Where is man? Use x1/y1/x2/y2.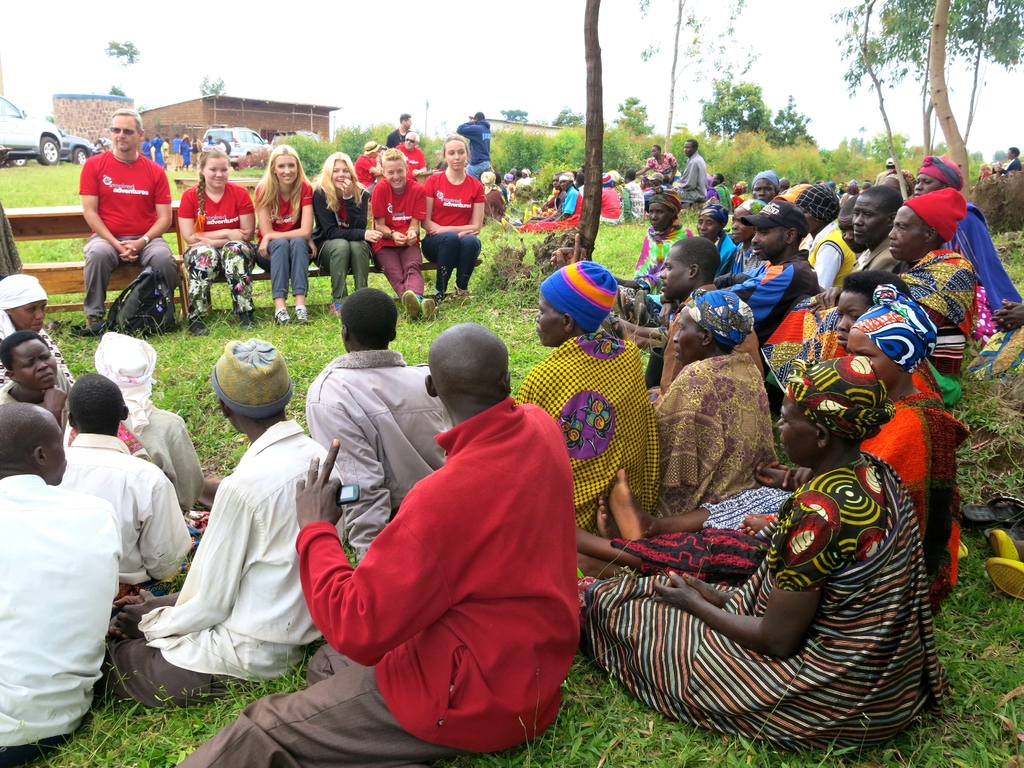
454/110/490/181.
